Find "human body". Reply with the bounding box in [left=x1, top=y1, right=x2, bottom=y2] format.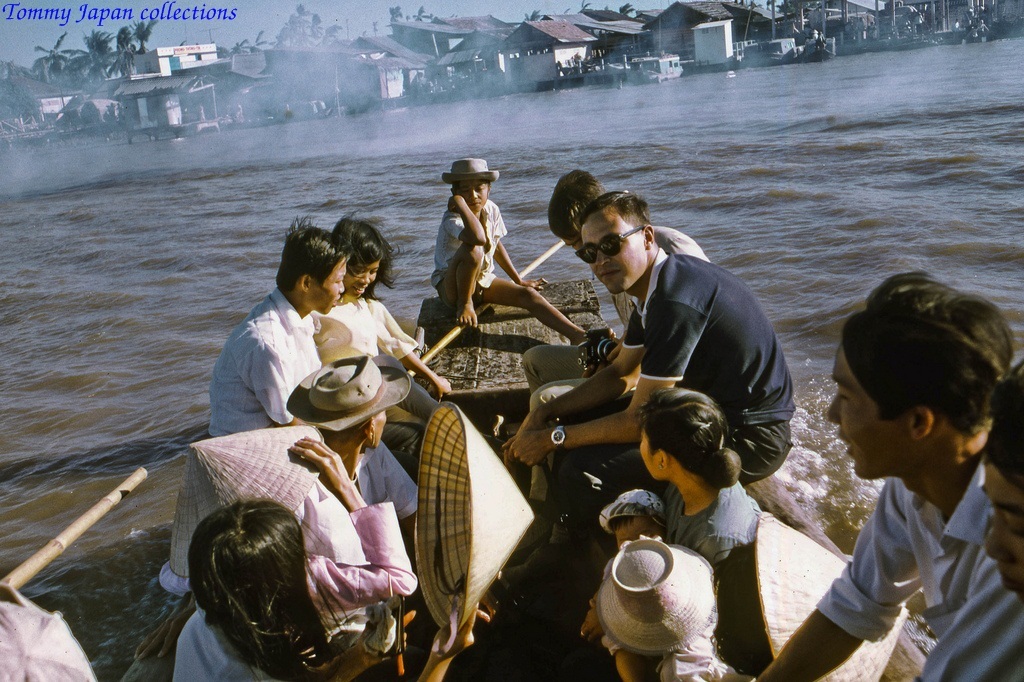
[left=311, top=295, right=457, bottom=423].
